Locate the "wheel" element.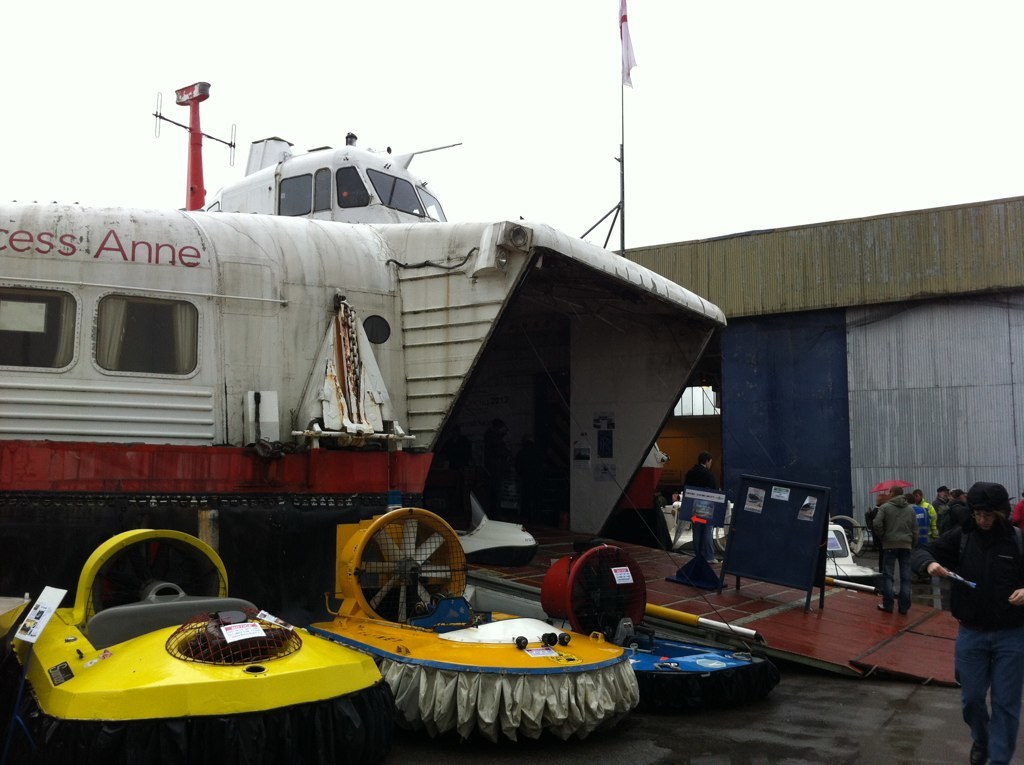
Element bbox: bbox=[347, 503, 466, 612].
